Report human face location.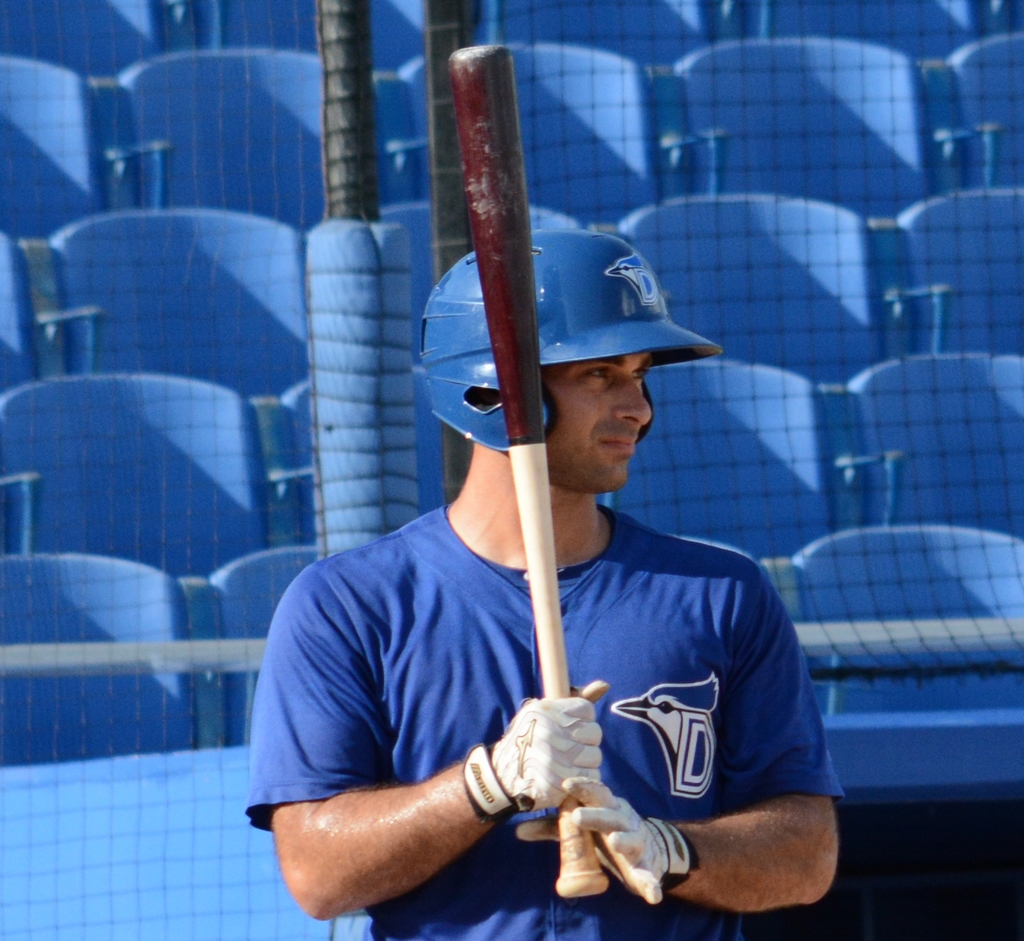
Report: [left=548, top=350, right=655, bottom=496].
